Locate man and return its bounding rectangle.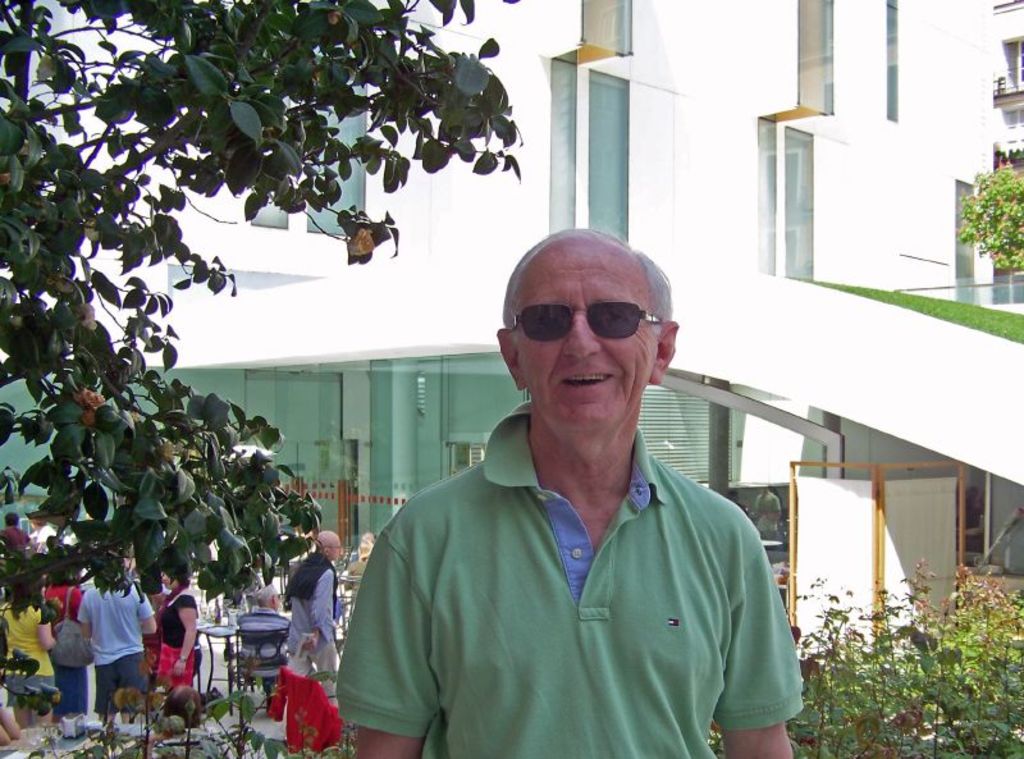
left=347, top=211, right=813, bottom=758.
